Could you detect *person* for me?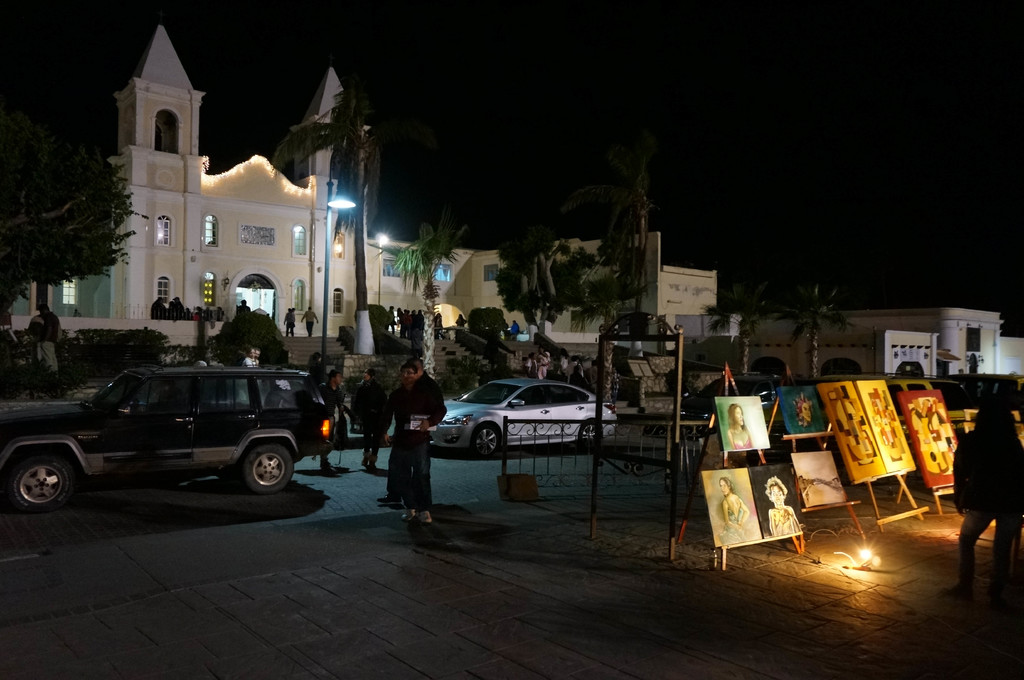
Detection result: [left=939, top=407, right=1023, bottom=596].
